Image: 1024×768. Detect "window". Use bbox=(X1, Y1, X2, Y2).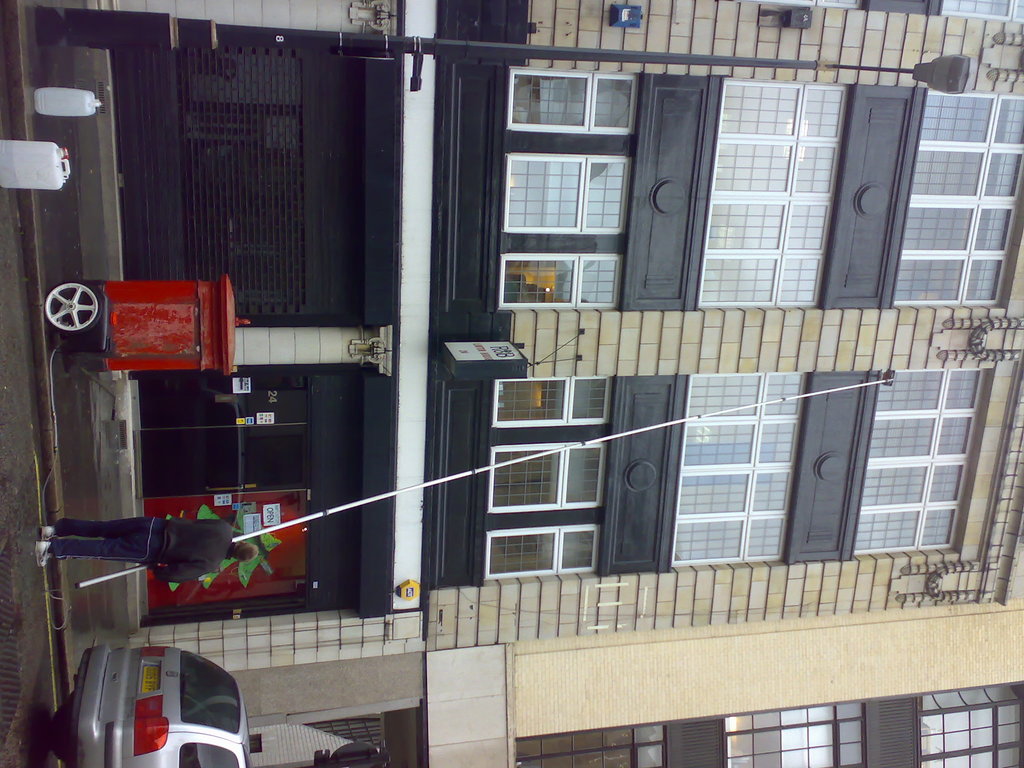
bbox=(514, 726, 669, 767).
